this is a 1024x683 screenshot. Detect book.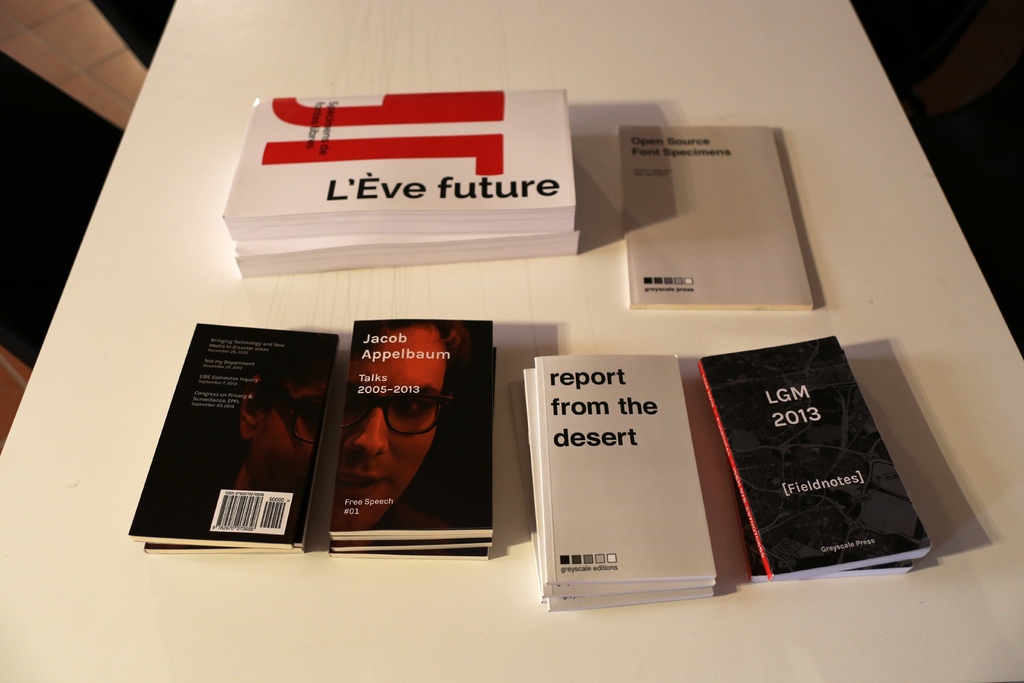
[732, 475, 915, 580].
